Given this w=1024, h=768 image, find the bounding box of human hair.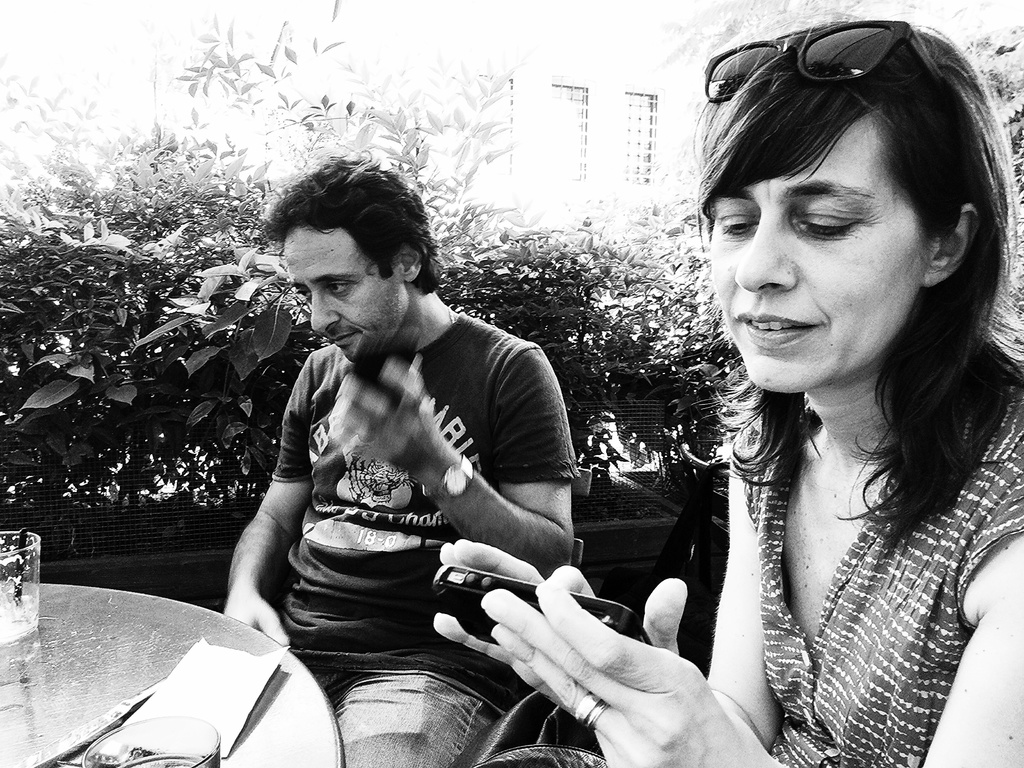
(left=264, top=155, right=440, bottom=294).
